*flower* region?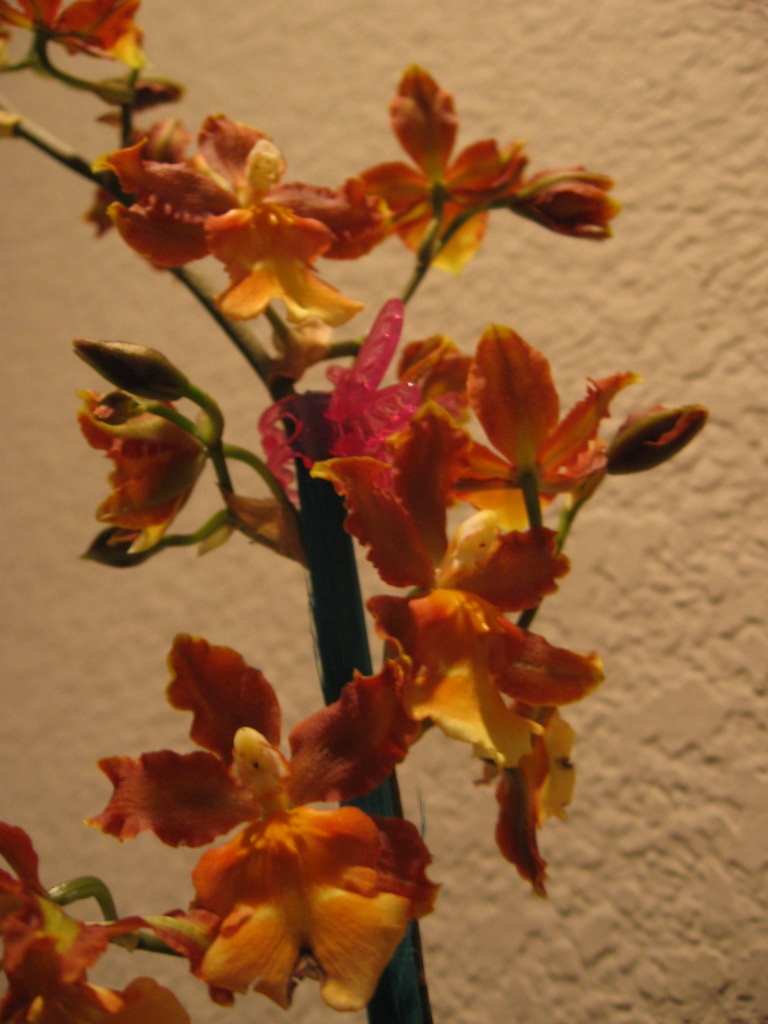
Rect(605, 405, 713, 480)
